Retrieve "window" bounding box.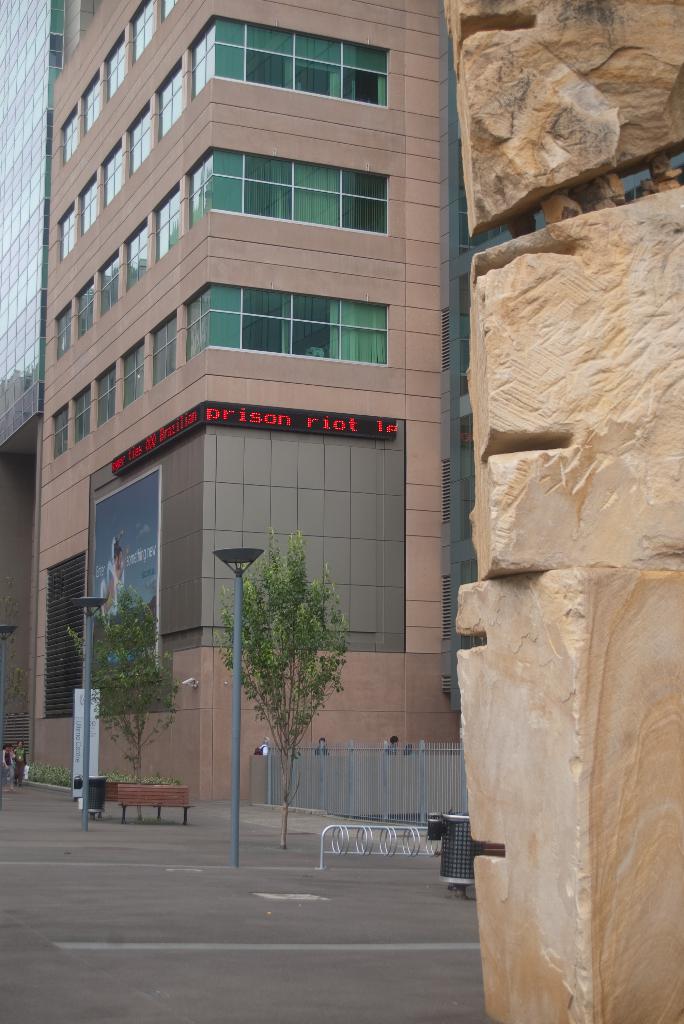
Bounding box: <box>54,397,69,454</box>.
